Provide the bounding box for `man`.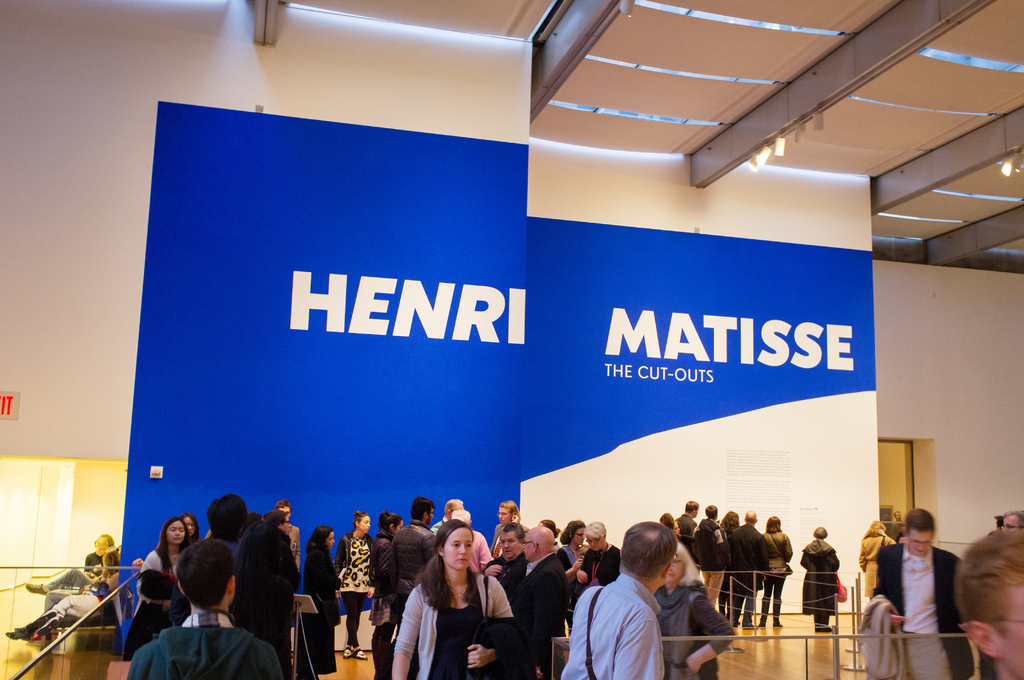
[x1=872, y1=506, x2=962, y2=679].
